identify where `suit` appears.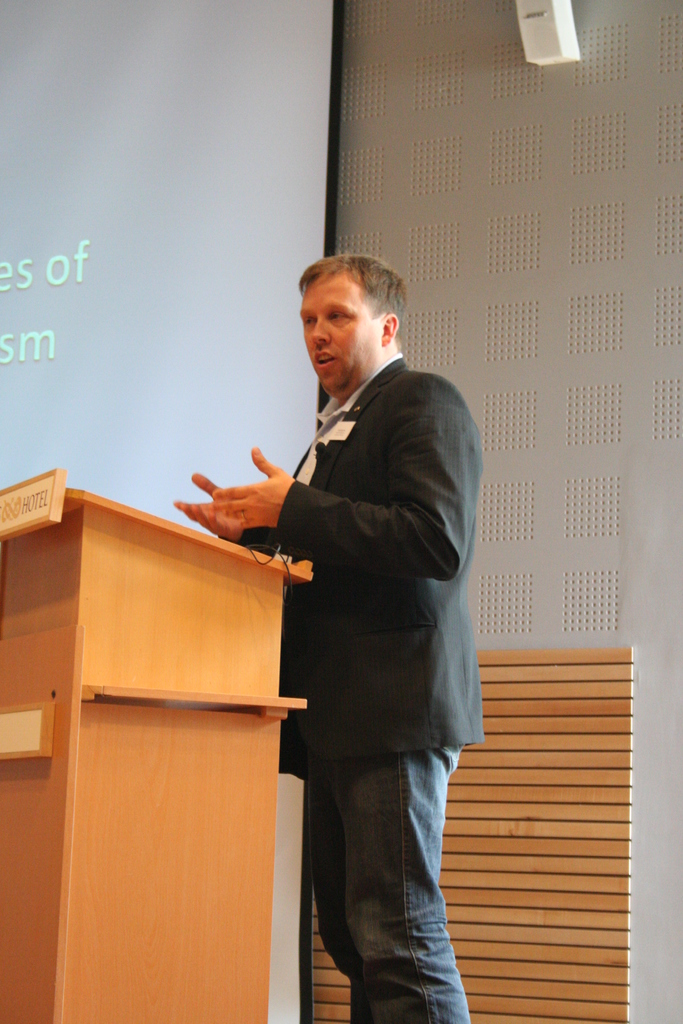
Appears at bbox(184, 334, 473, 904).
